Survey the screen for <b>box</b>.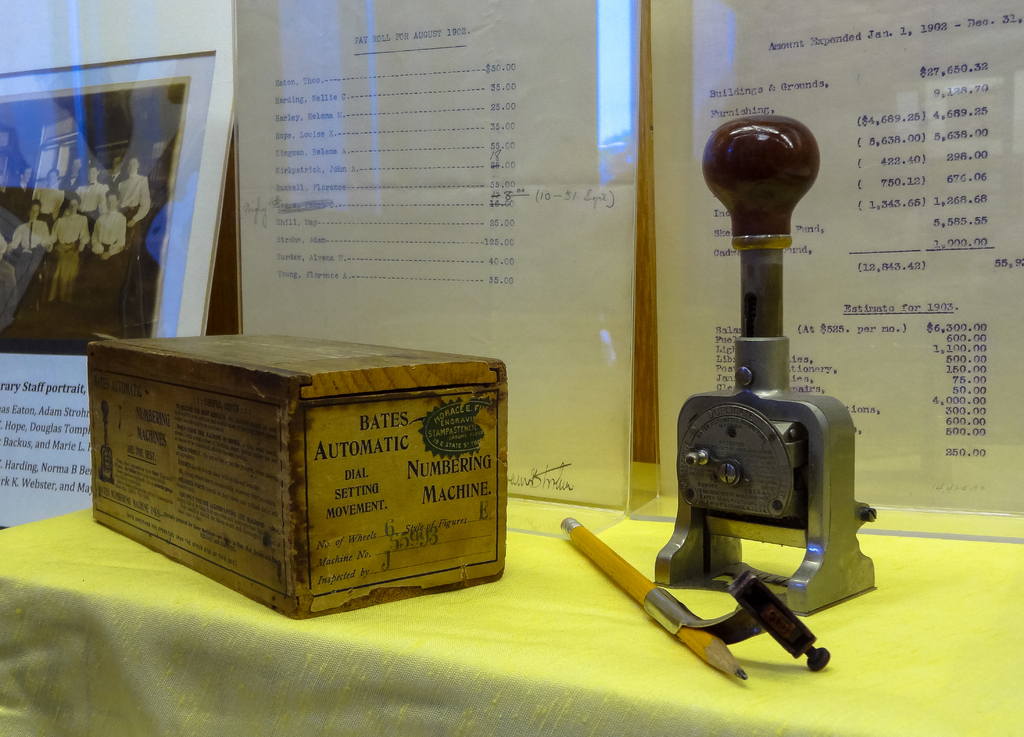
Survey found: 77 327 559 621.
